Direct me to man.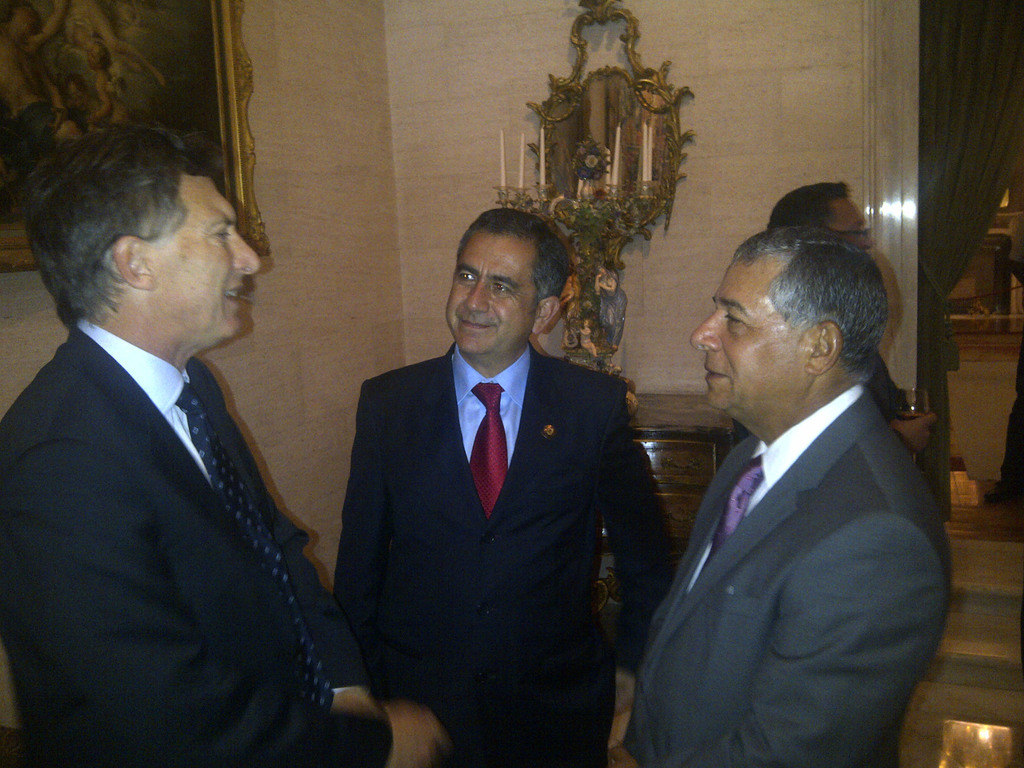
Direction: (left=731, top=182, right=947, bottom=461).
